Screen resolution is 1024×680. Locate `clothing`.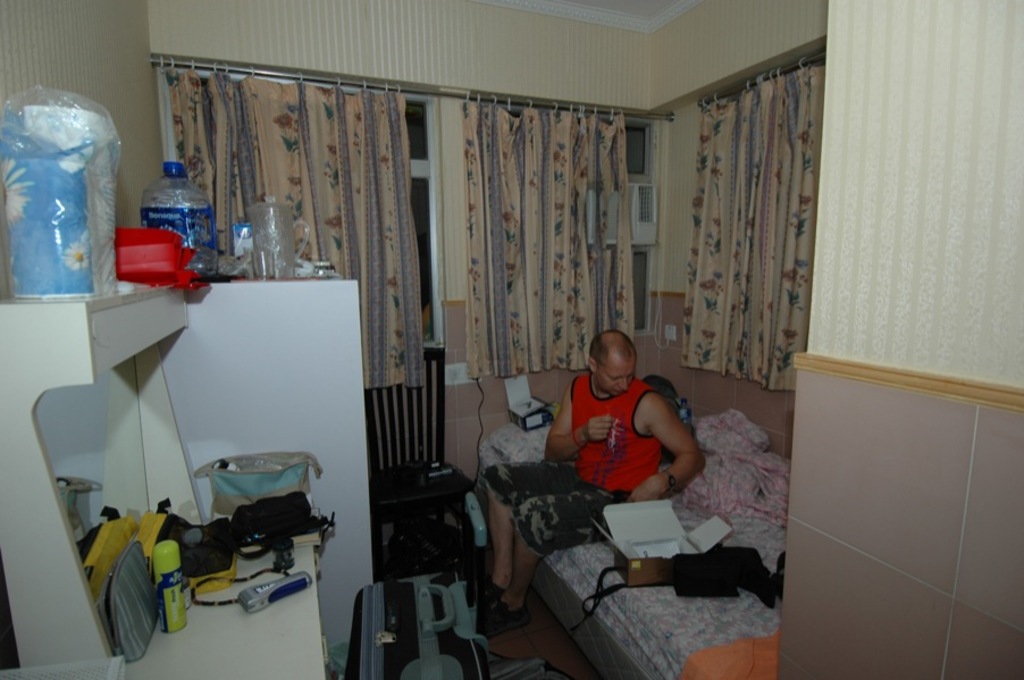
Rect(484, 457, 612, 556).
